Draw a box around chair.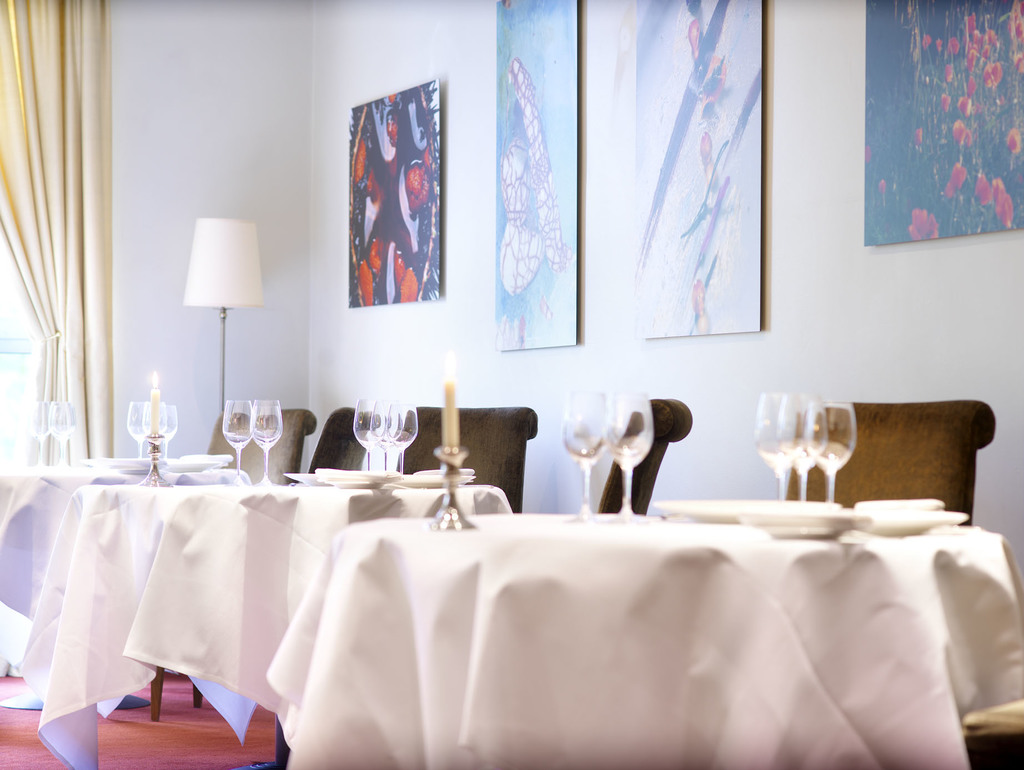
select_region(599, 393, 700, 523).
